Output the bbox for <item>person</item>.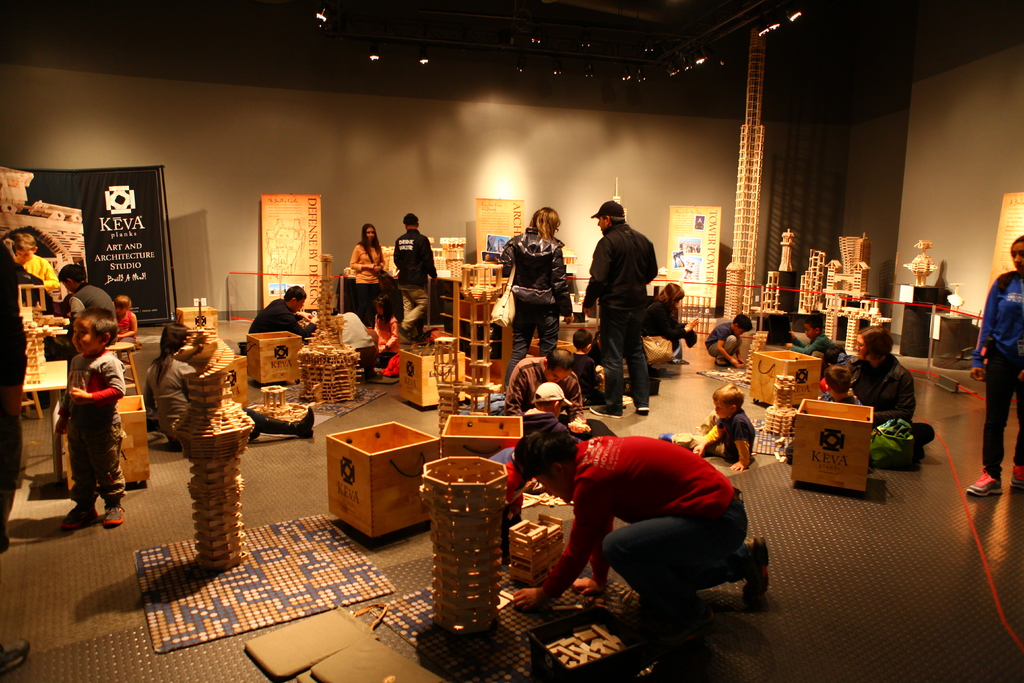
[x1=47, y1=294, x2=122, y2=537].
